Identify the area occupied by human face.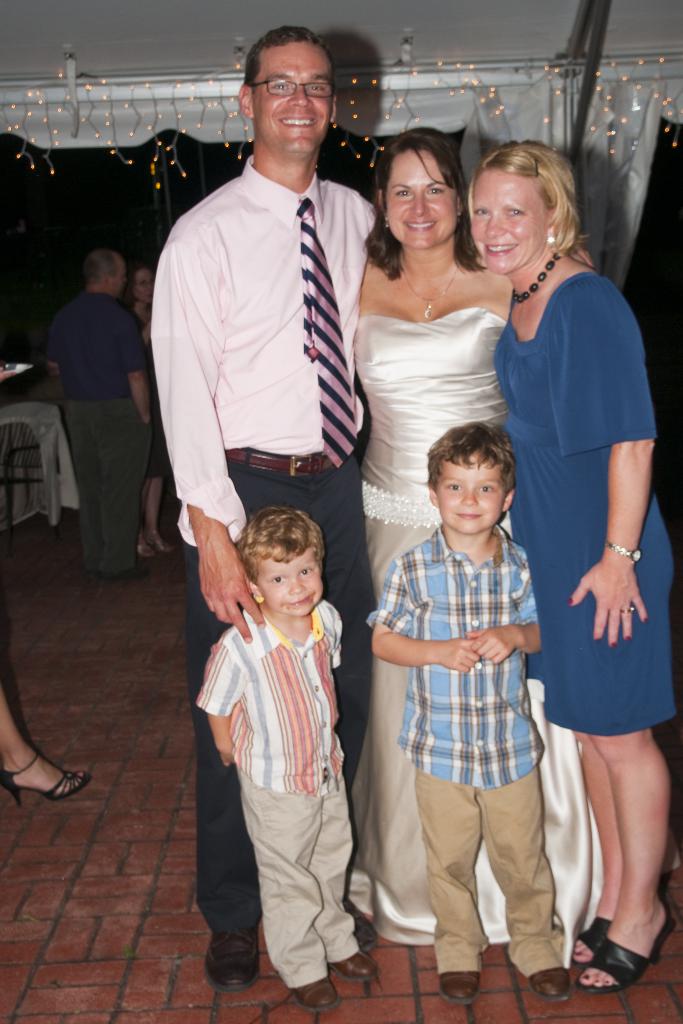
Area: 255 47 332 148.
